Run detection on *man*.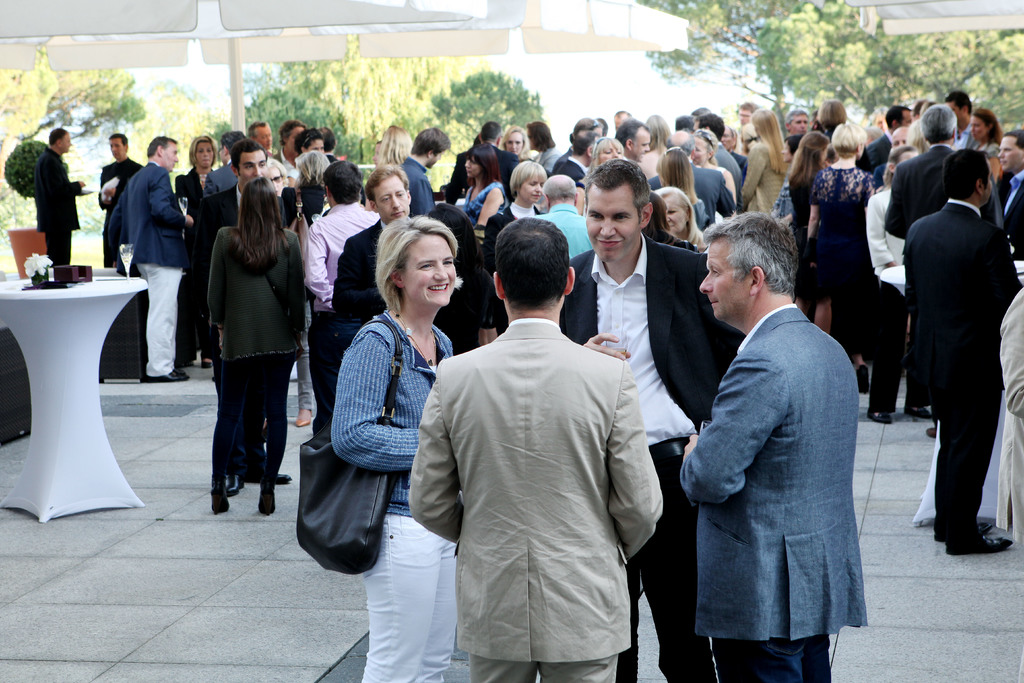
Result: bbox(943, 91, 980, 149).
